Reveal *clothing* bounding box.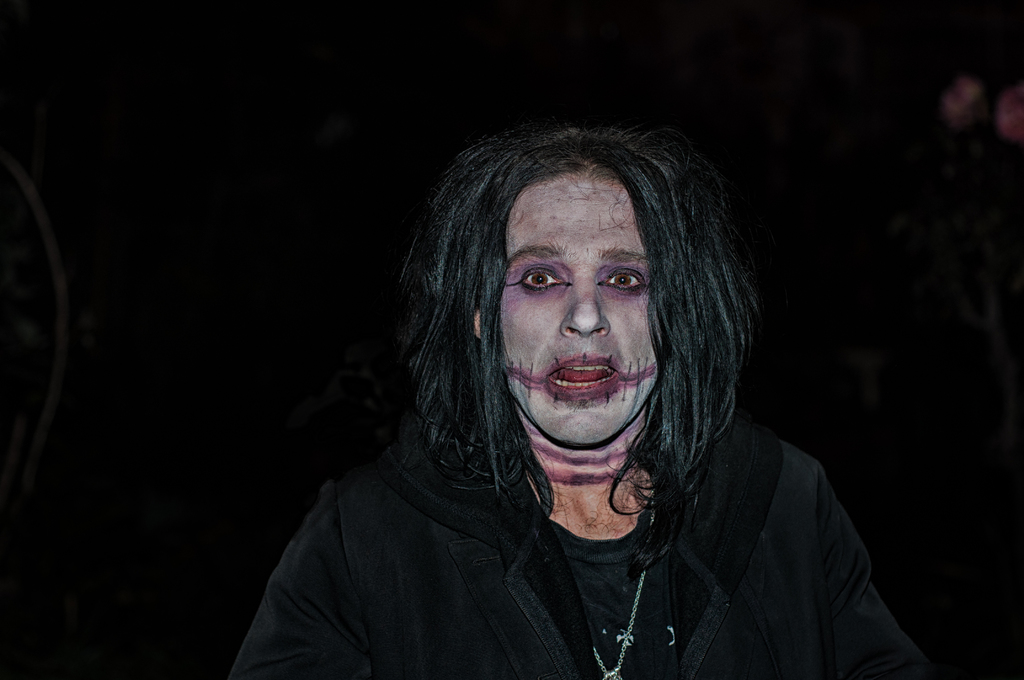
Revealed: [317,300,879,640].
